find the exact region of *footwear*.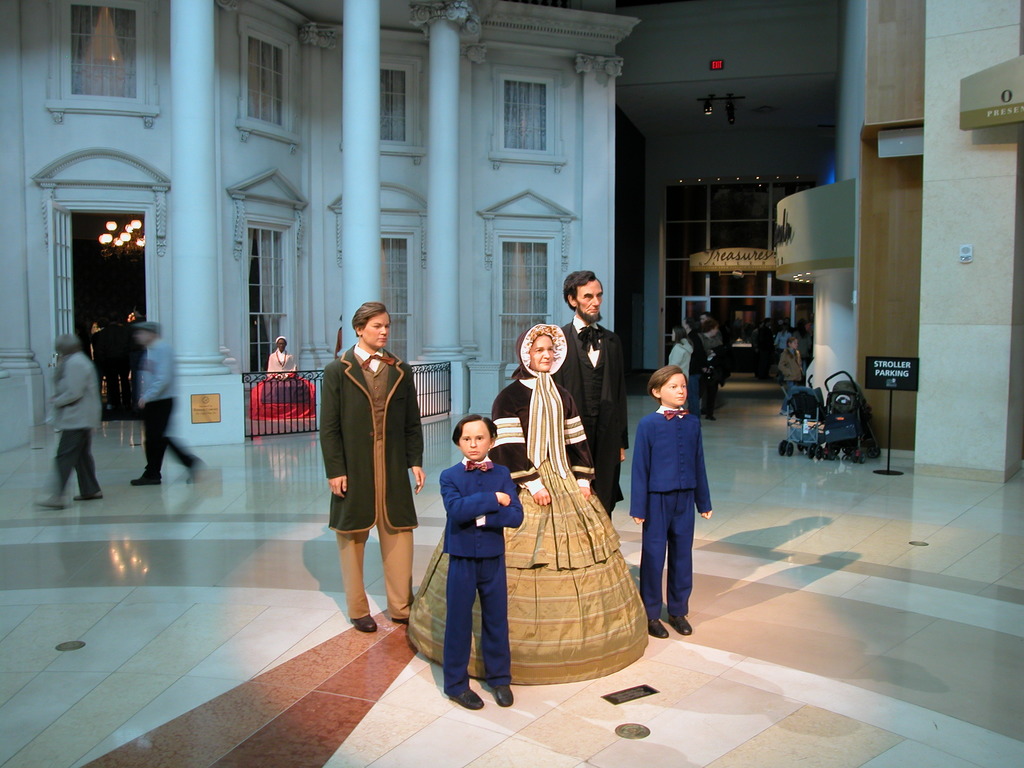
Exact region: 351 614 376 629.
